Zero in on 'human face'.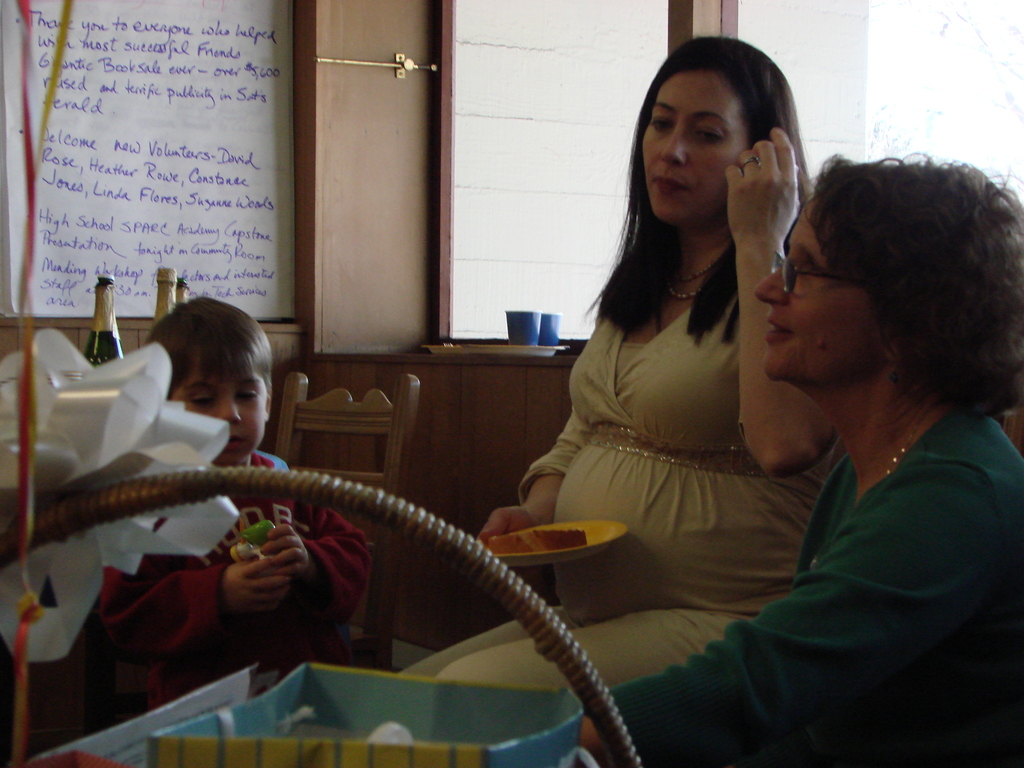
Zeroed in: {"x1": 168, "y1": 363, "x2": 265, "y2": 461}.
